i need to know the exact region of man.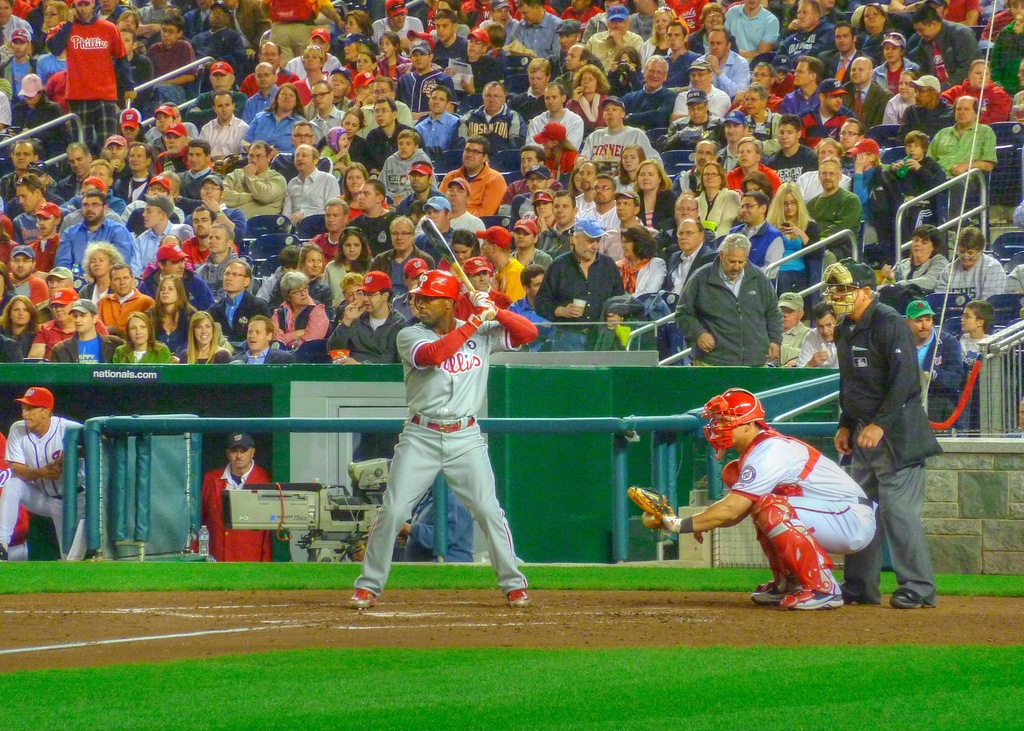
Region: Rect(0, 31, 38, 102).
